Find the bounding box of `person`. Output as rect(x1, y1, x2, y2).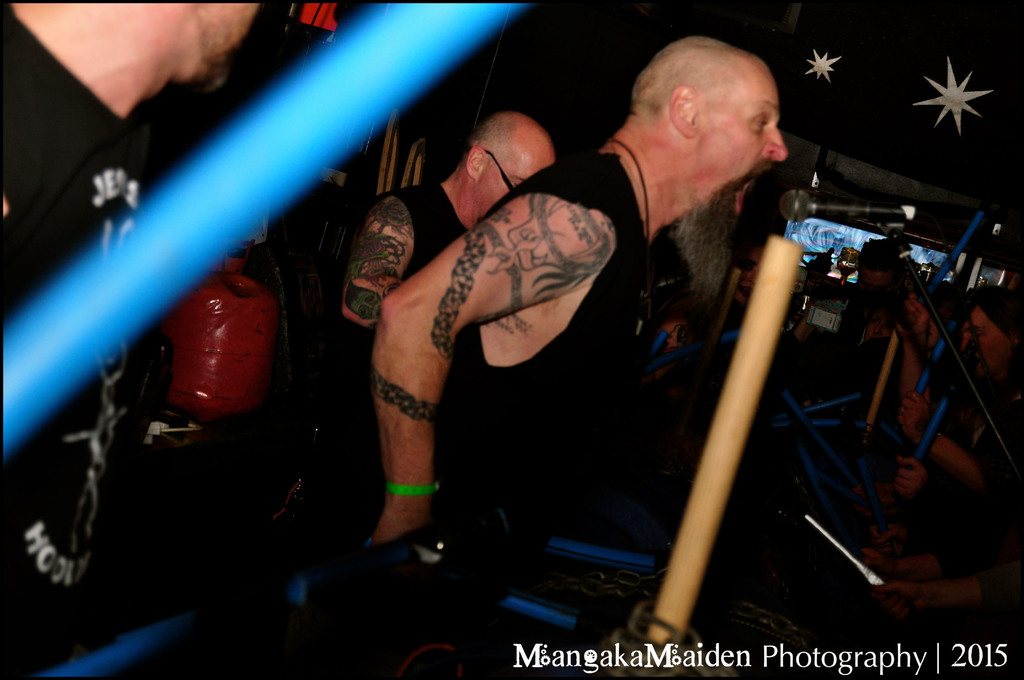
rect(861, 466, 1019, 679).
